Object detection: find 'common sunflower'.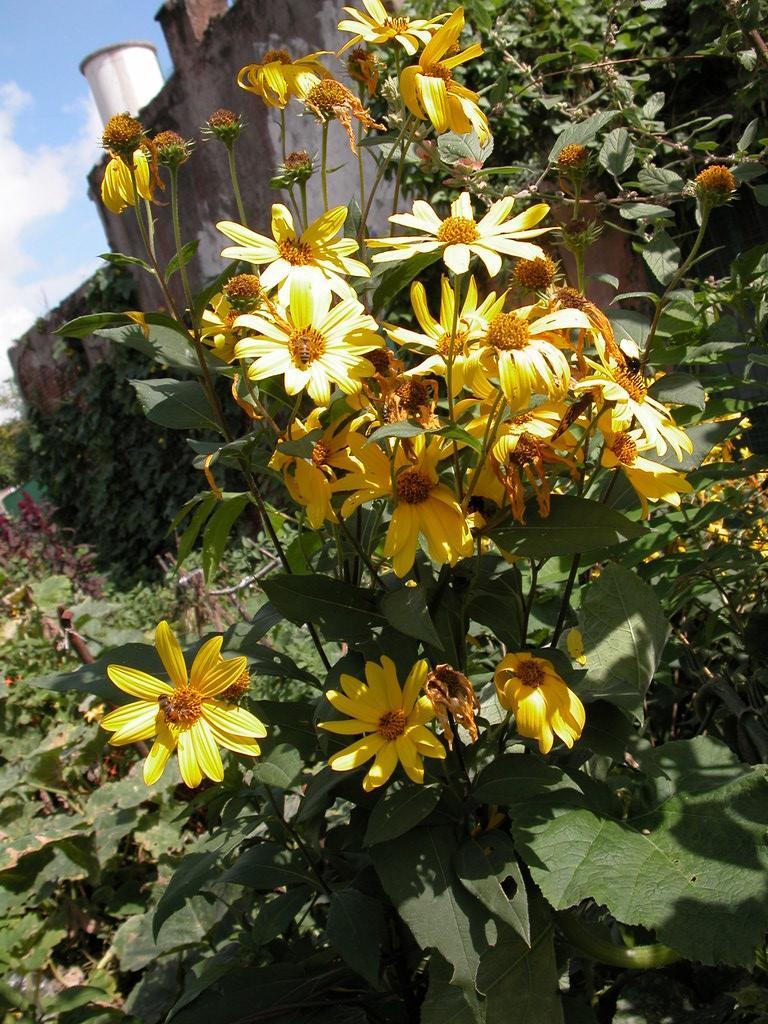
{"left": 90, "top": 104, "right": 160, "bottom": 209}.
